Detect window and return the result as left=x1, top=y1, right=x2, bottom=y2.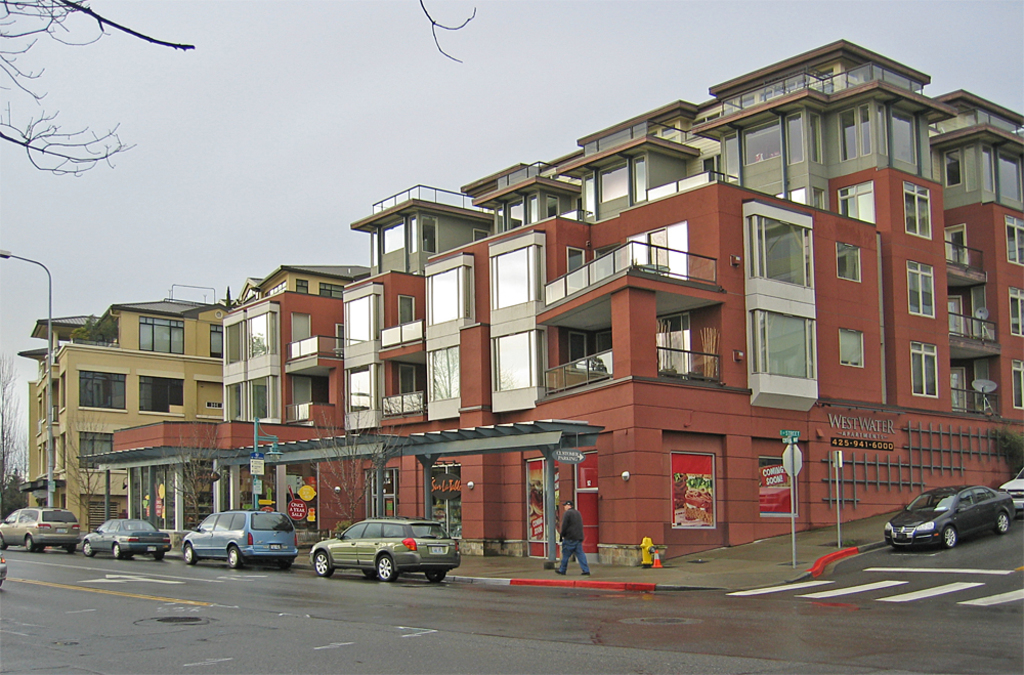
left=78, top=372, right=125, bottom=410.
